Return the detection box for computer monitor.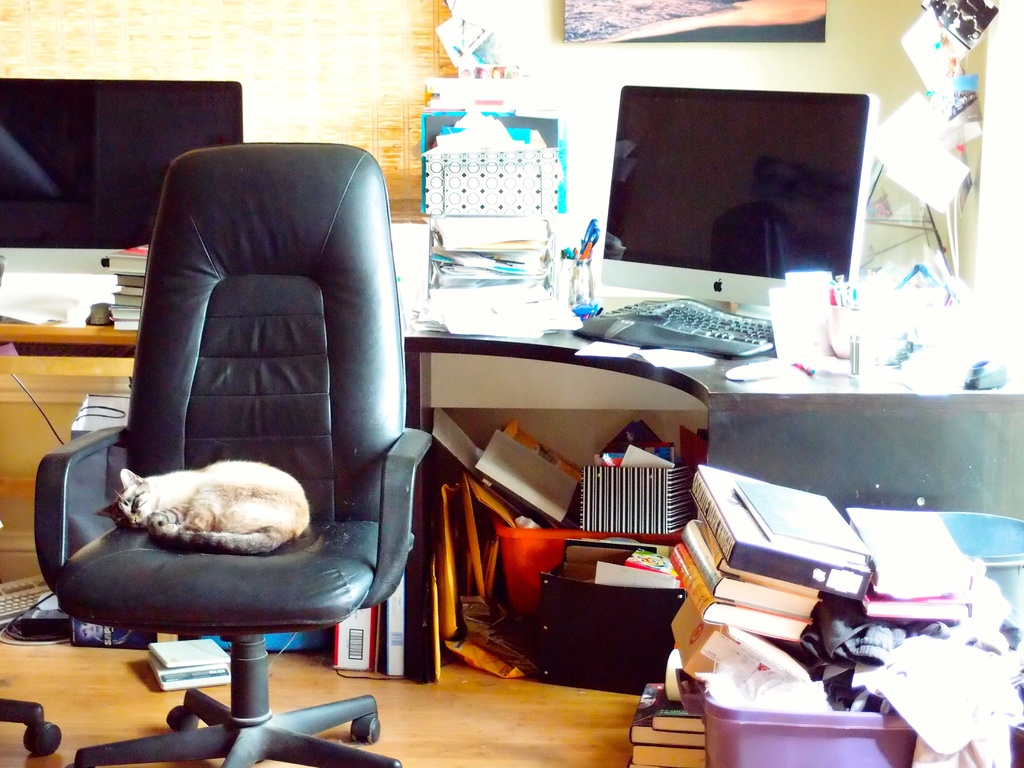
[574, 88, 893, 344].
